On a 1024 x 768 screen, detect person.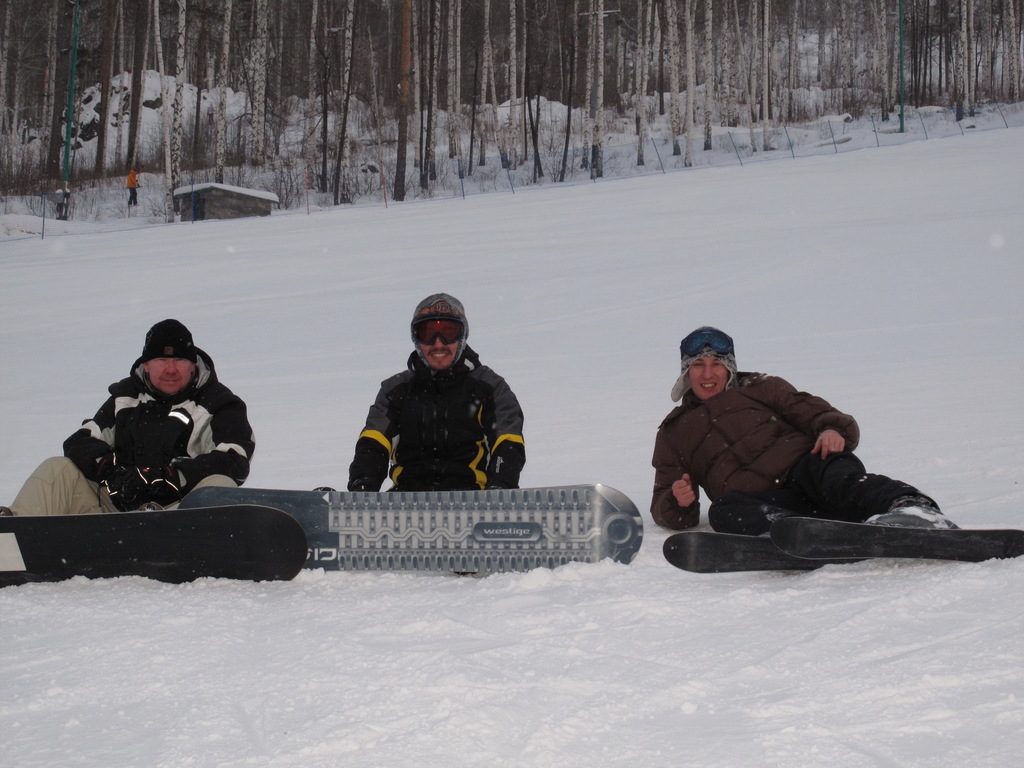
Rect(651, 320, 956, 526).
